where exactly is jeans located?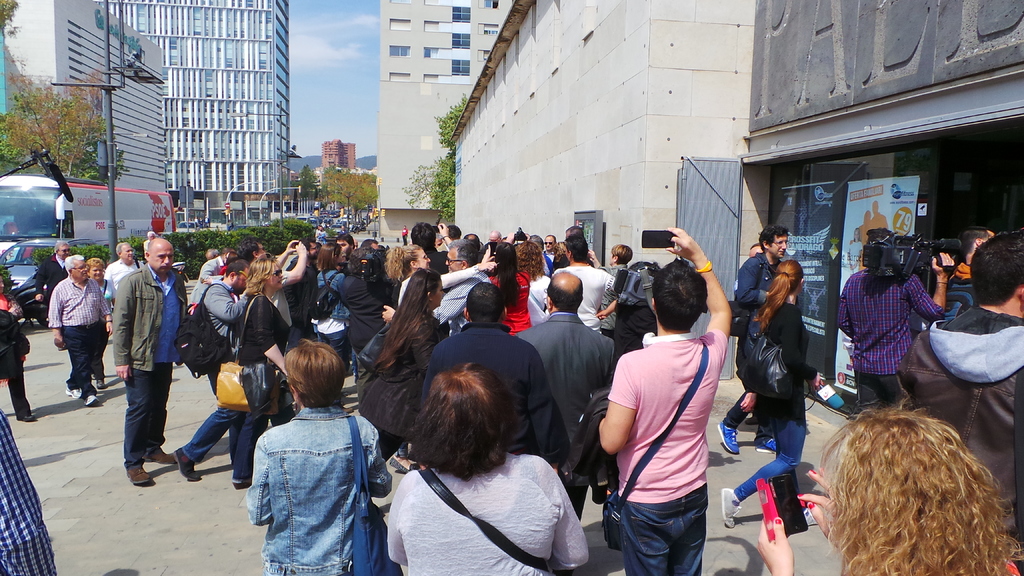
Its bounding box is x1=719, y1=388, x2=775, y2=452.
